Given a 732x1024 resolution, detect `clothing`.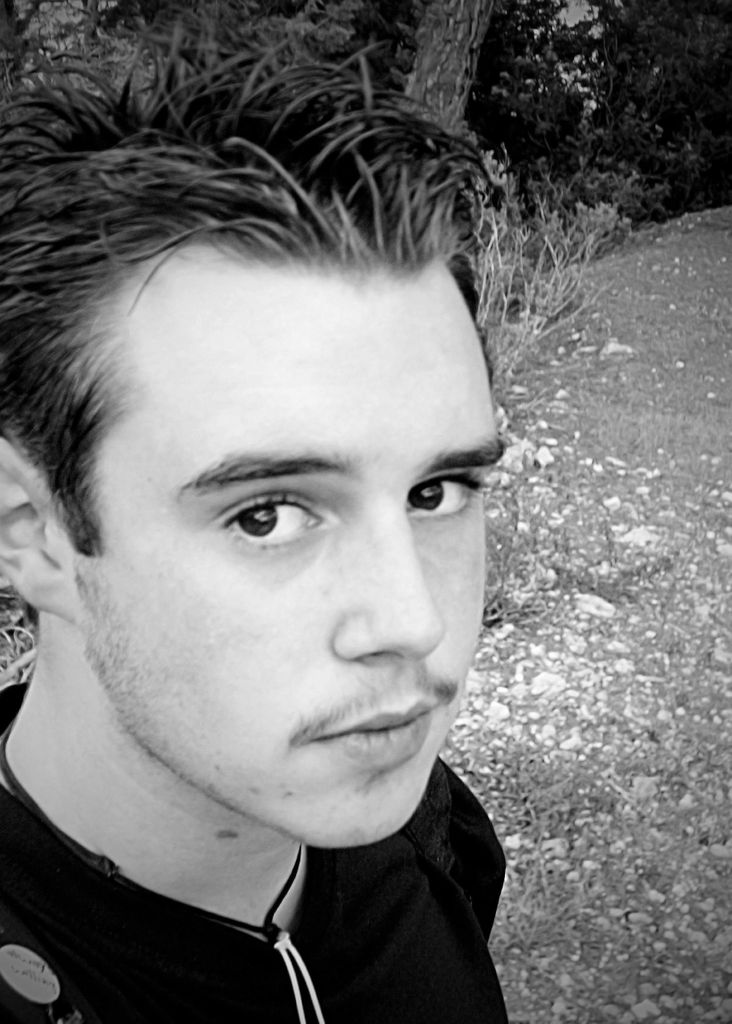
region(0, 676, 512, 1023).
